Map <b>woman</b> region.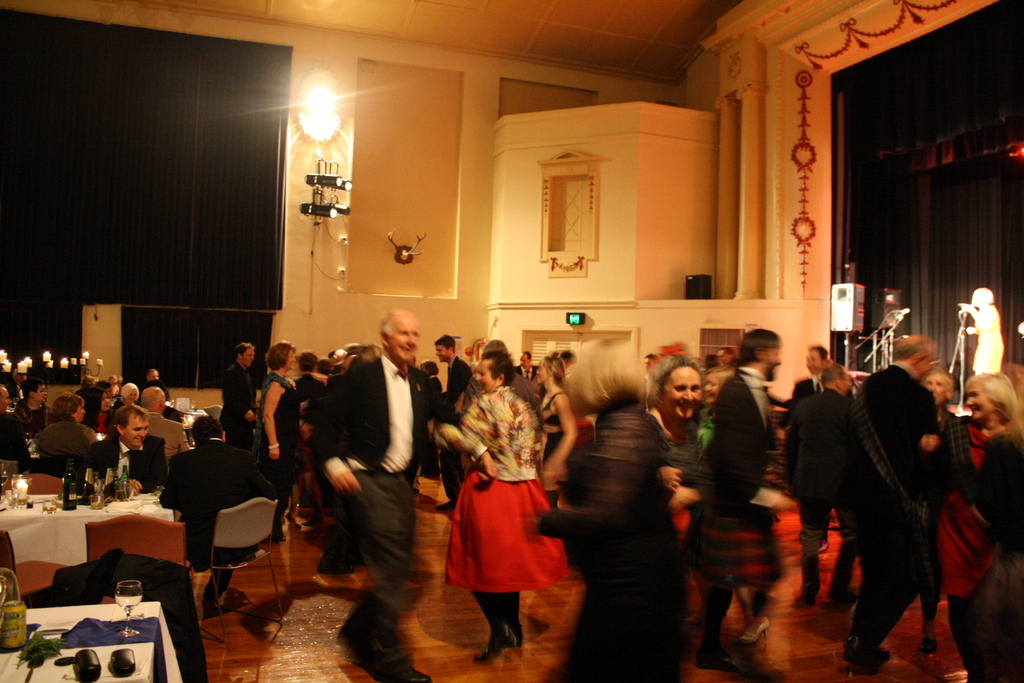
Mapped to (919,372,1023,682).
